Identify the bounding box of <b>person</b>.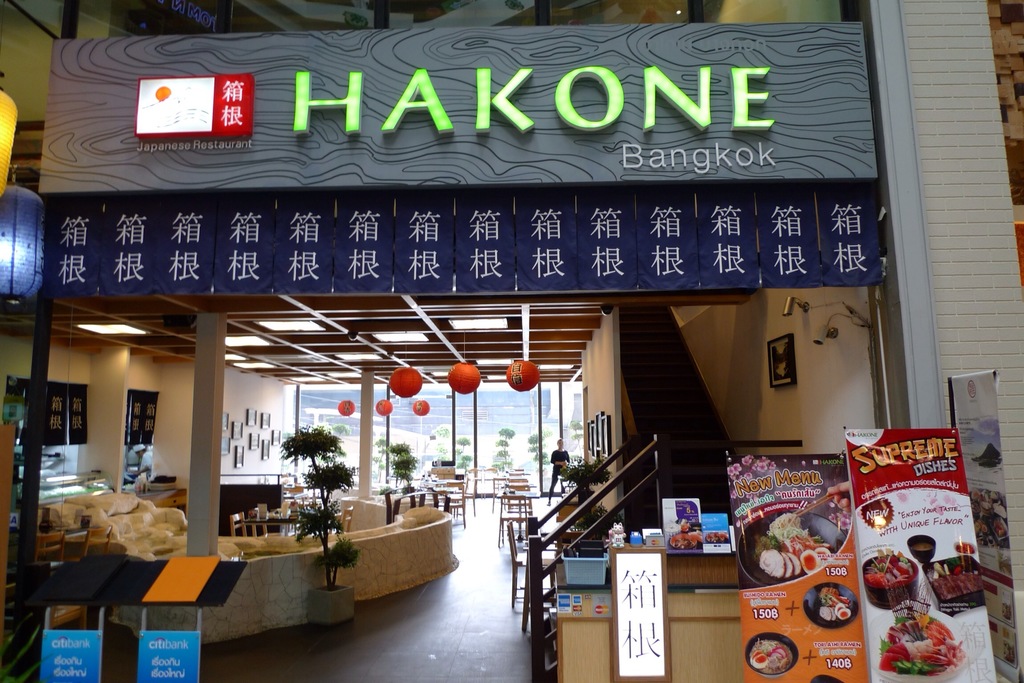
x1=133 y1=441 x2=150 y2=483.
